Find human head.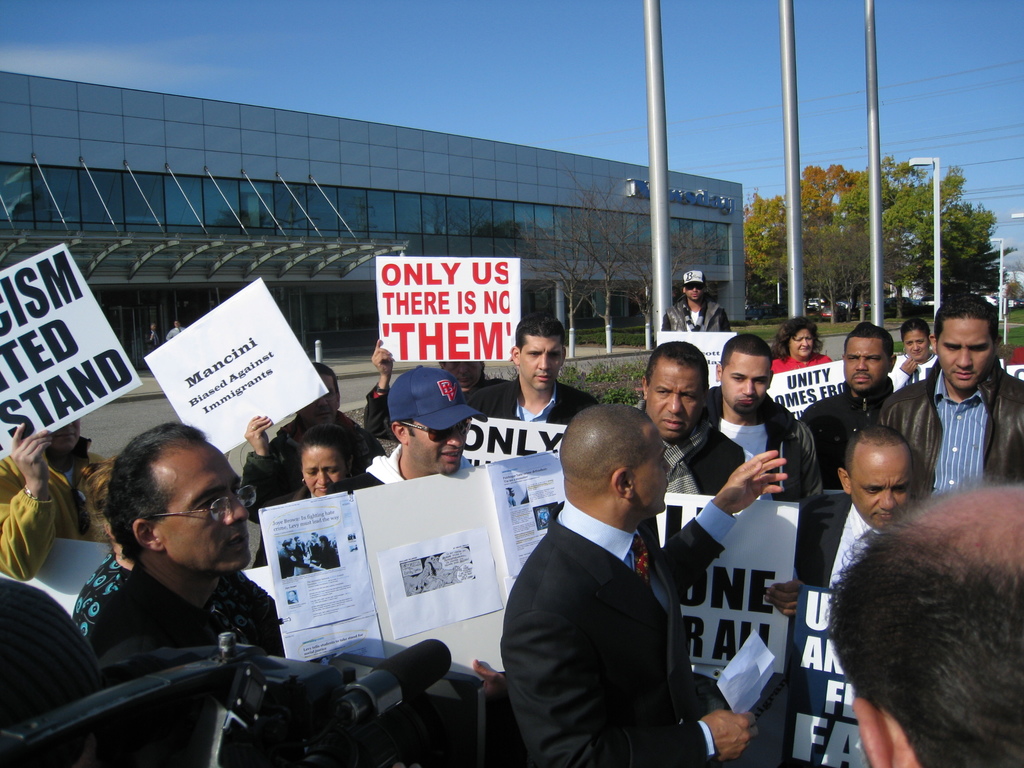
bbox=[43, 419, 81, 455].
